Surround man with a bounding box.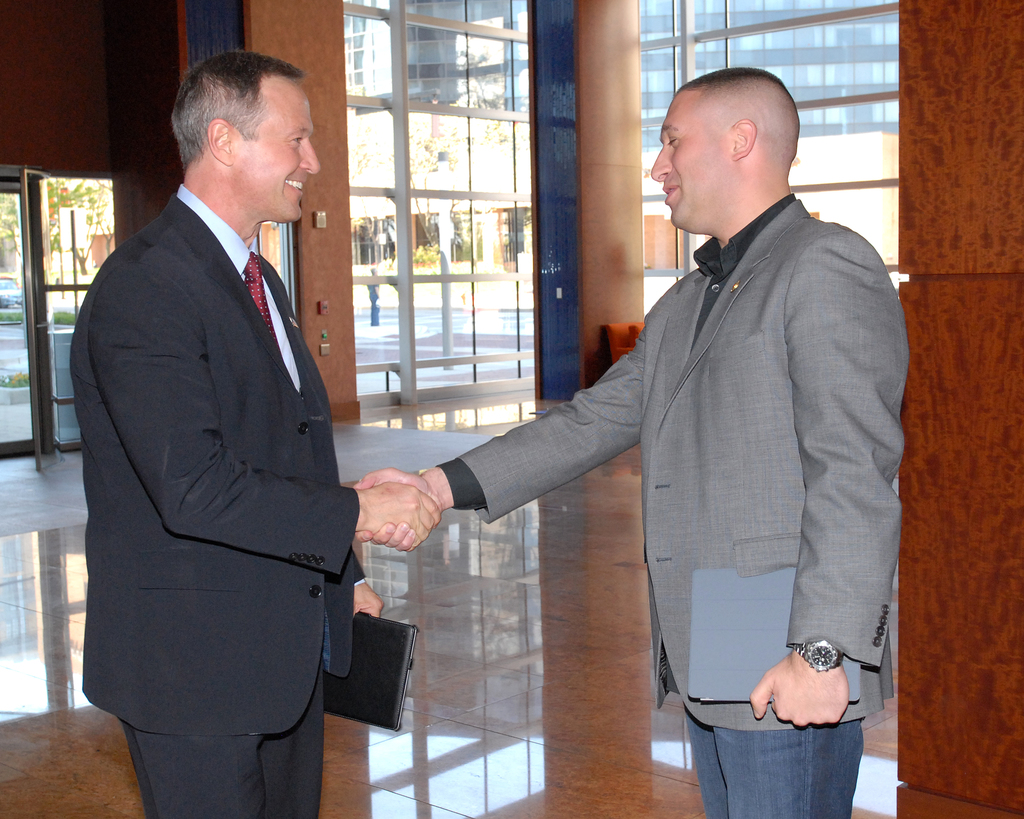
436:54:895:796.
